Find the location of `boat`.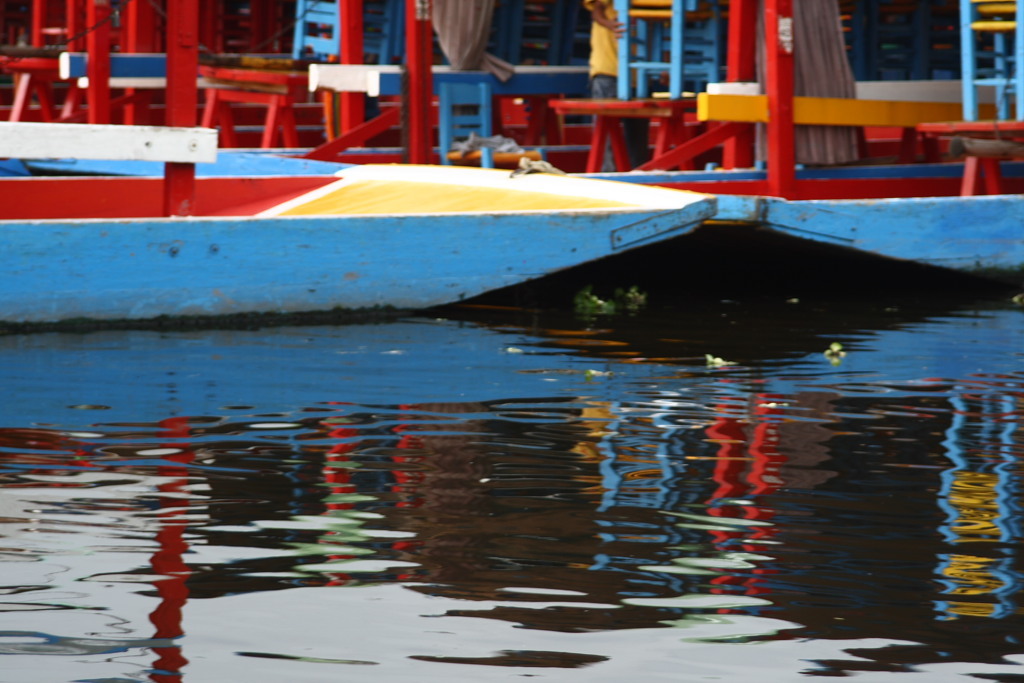
Location: <region>0, 173, 718, 334</region>.
